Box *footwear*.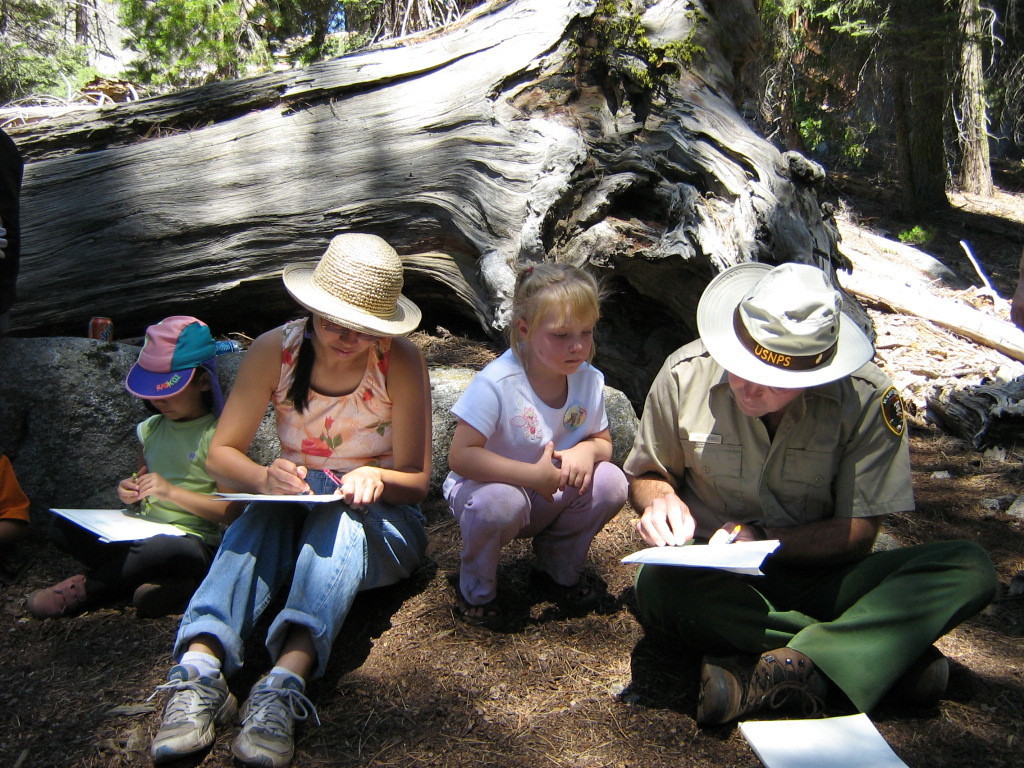
25, 571, 103, 611.
